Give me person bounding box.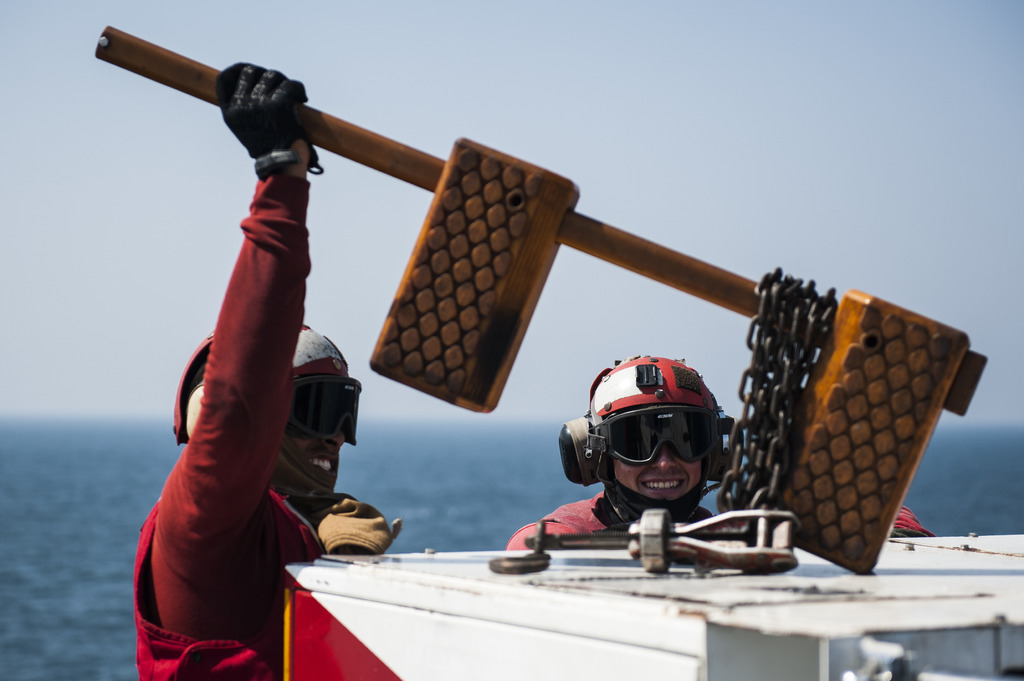
detection(124, 57, 359, 680).
